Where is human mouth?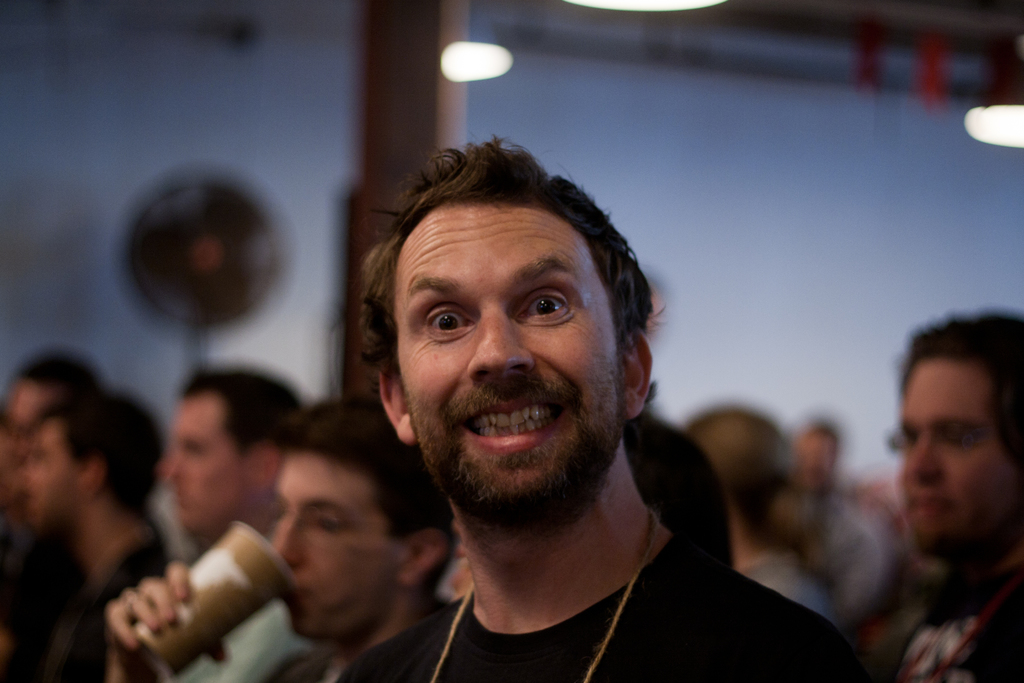
bbox=(283, 571, 314, 610).
